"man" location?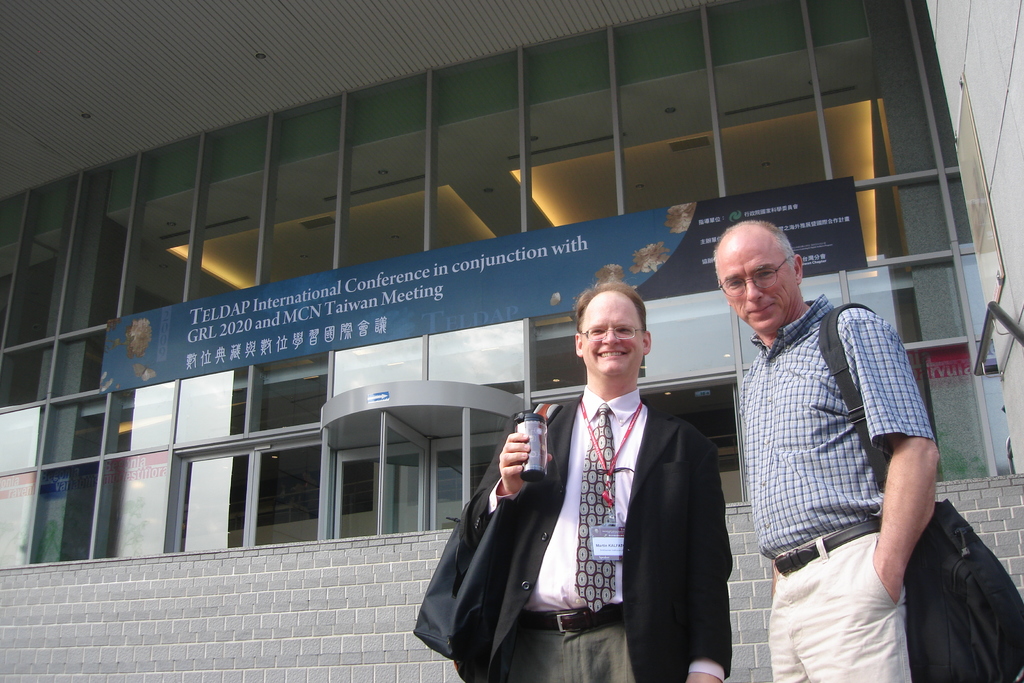
482, 284, 738, 674
